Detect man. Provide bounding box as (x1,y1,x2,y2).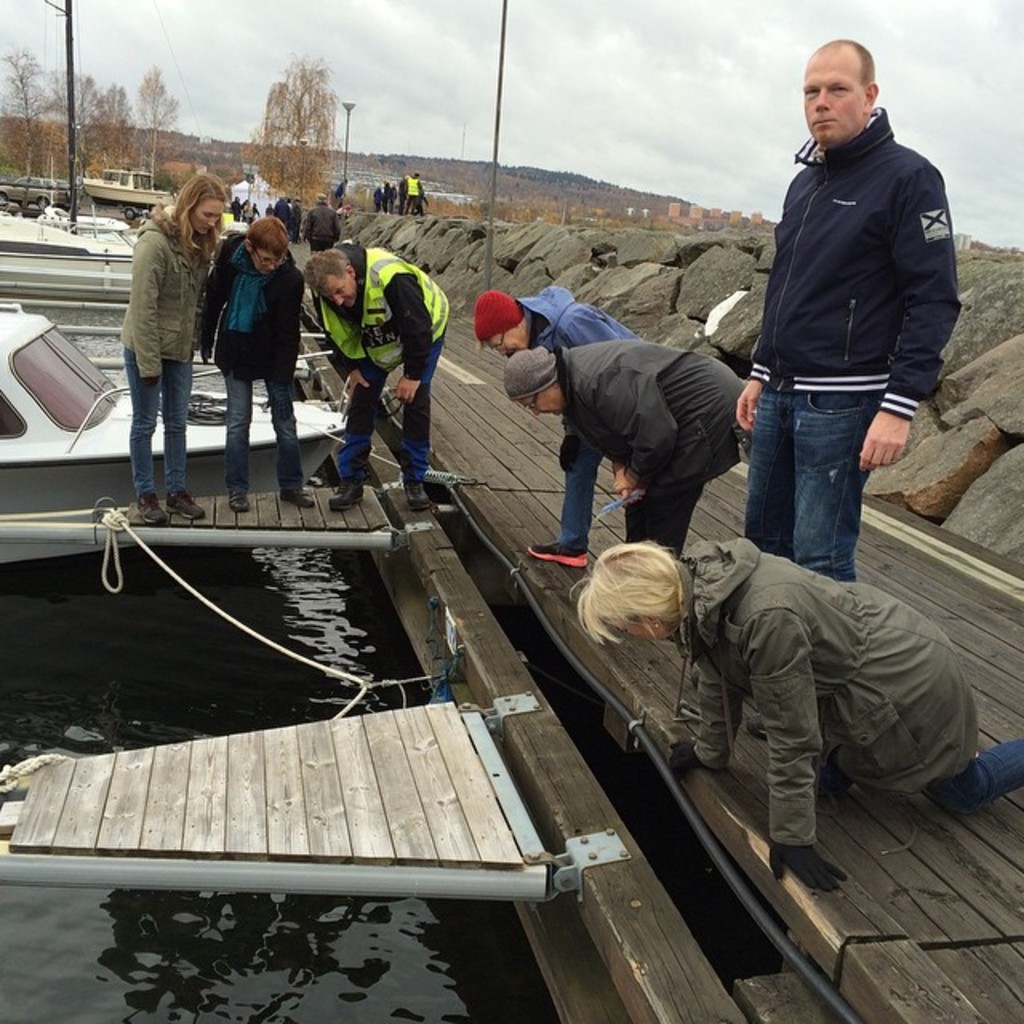
(701,38,974,645).
